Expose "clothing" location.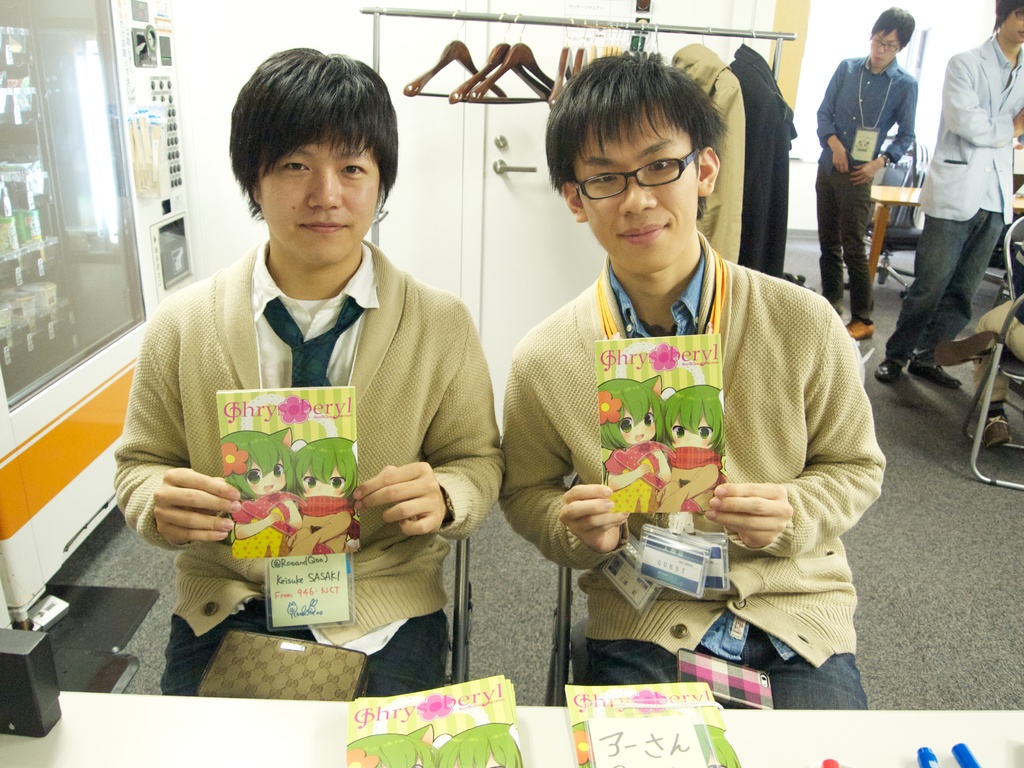
Exposed at {"left": 677, "top": 40, "right": 748, "bottom": 266}.
